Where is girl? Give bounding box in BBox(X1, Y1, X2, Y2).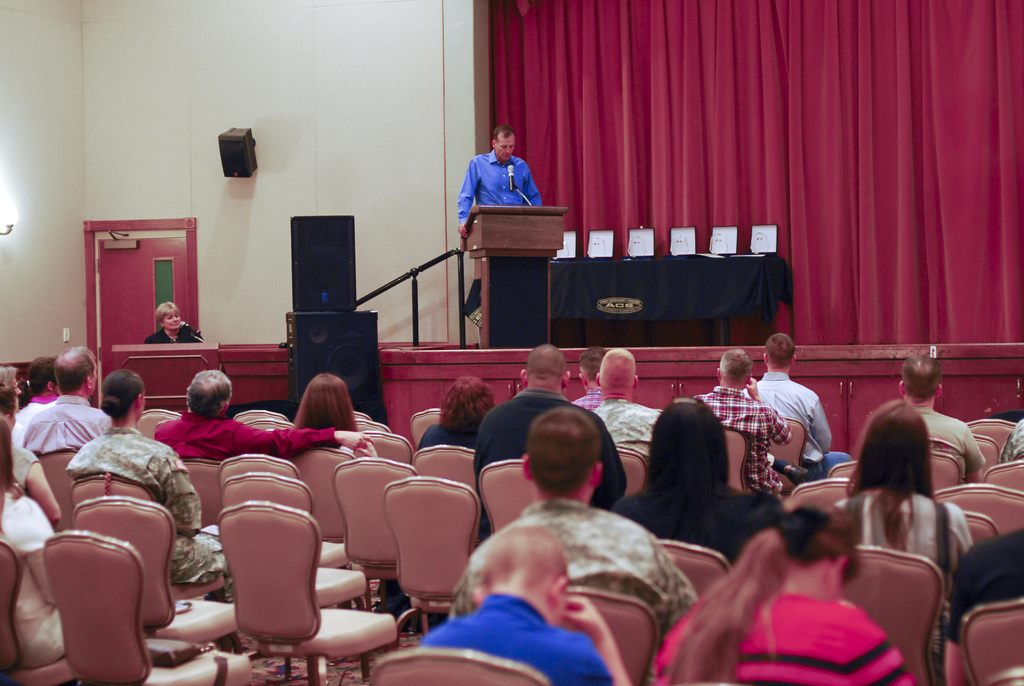
BBox(616, 399, 788, 569).
